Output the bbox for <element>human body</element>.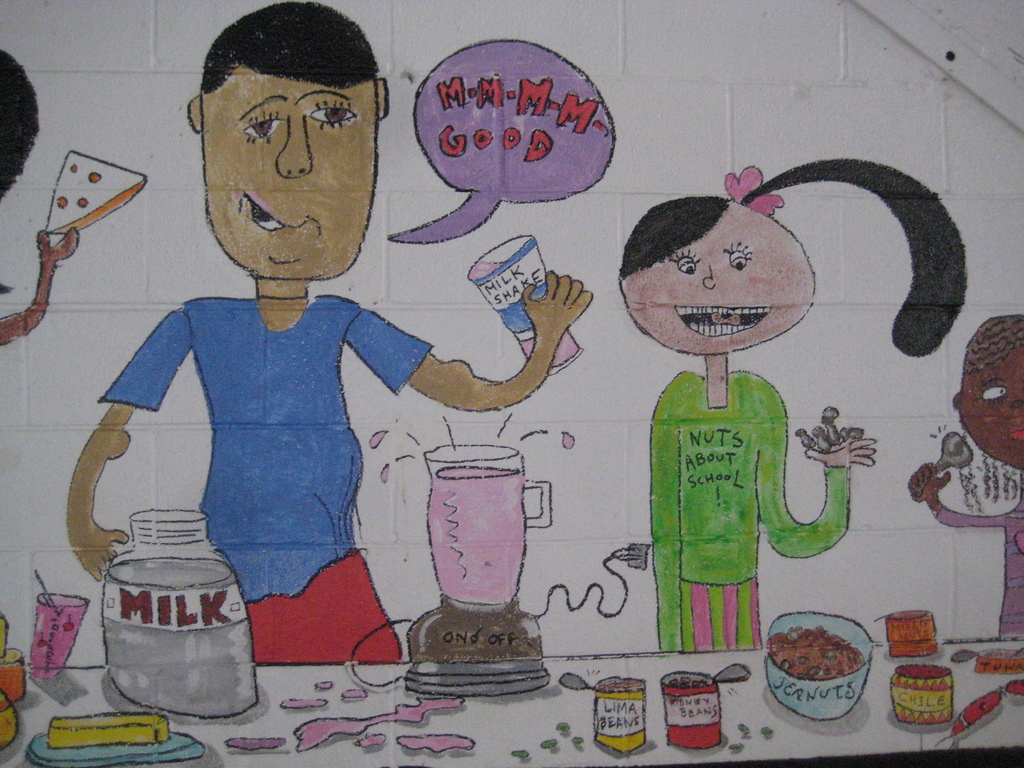
646 369 877 652.
